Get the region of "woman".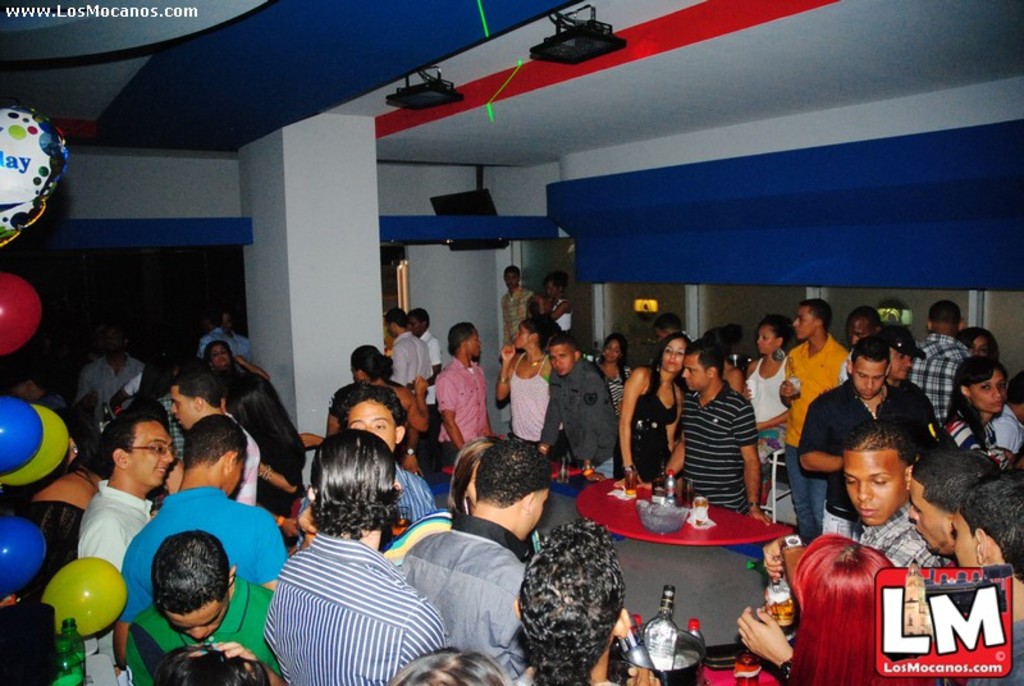
[500,316,568,442].
